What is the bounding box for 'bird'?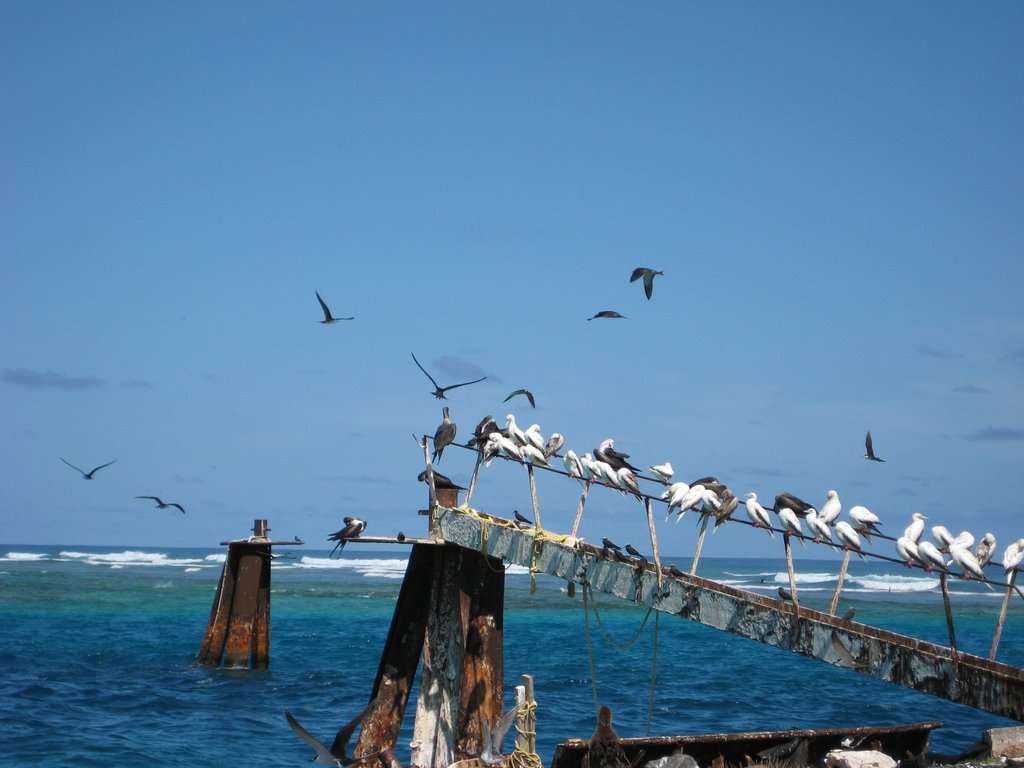
rect(745, 487, 775, 540).
